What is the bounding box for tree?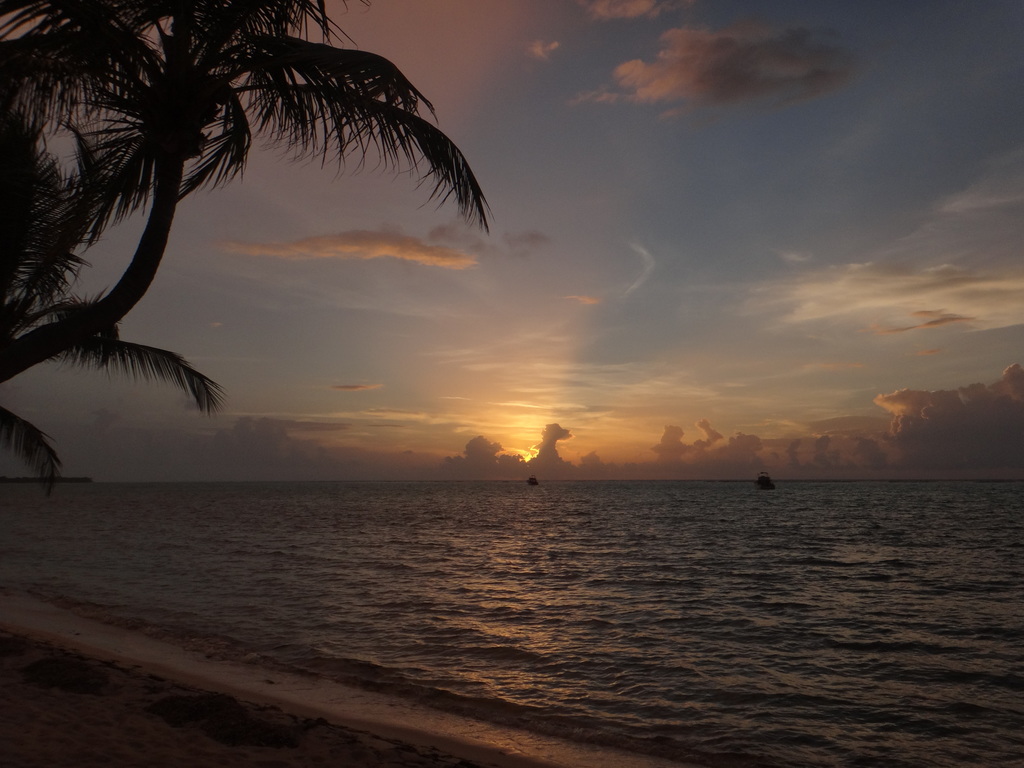
pyautogui.locateOnScreen(3, 0, 525, 473).
